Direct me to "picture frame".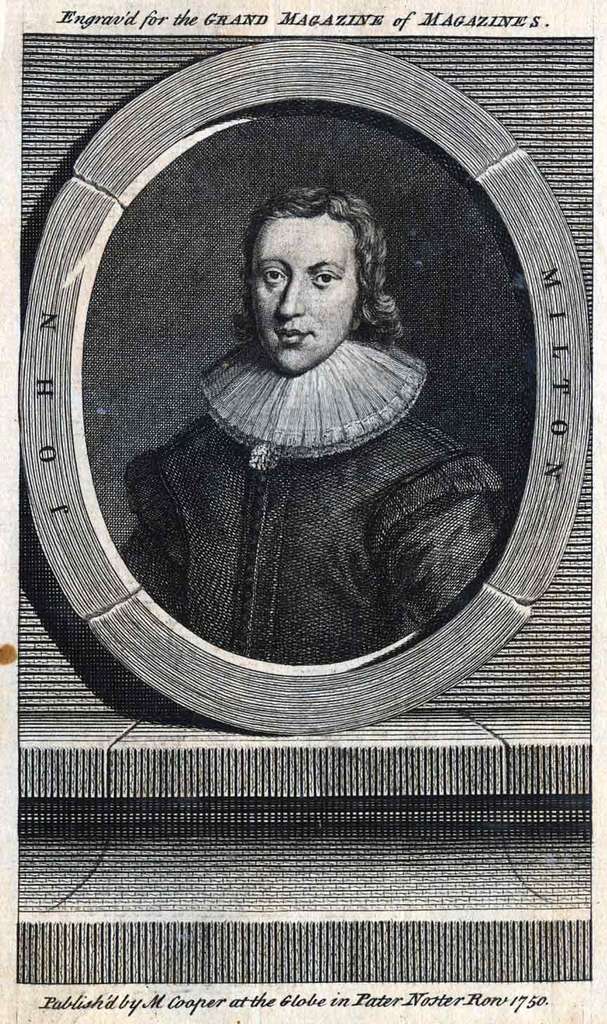
Direction: 0:1:606:802.
